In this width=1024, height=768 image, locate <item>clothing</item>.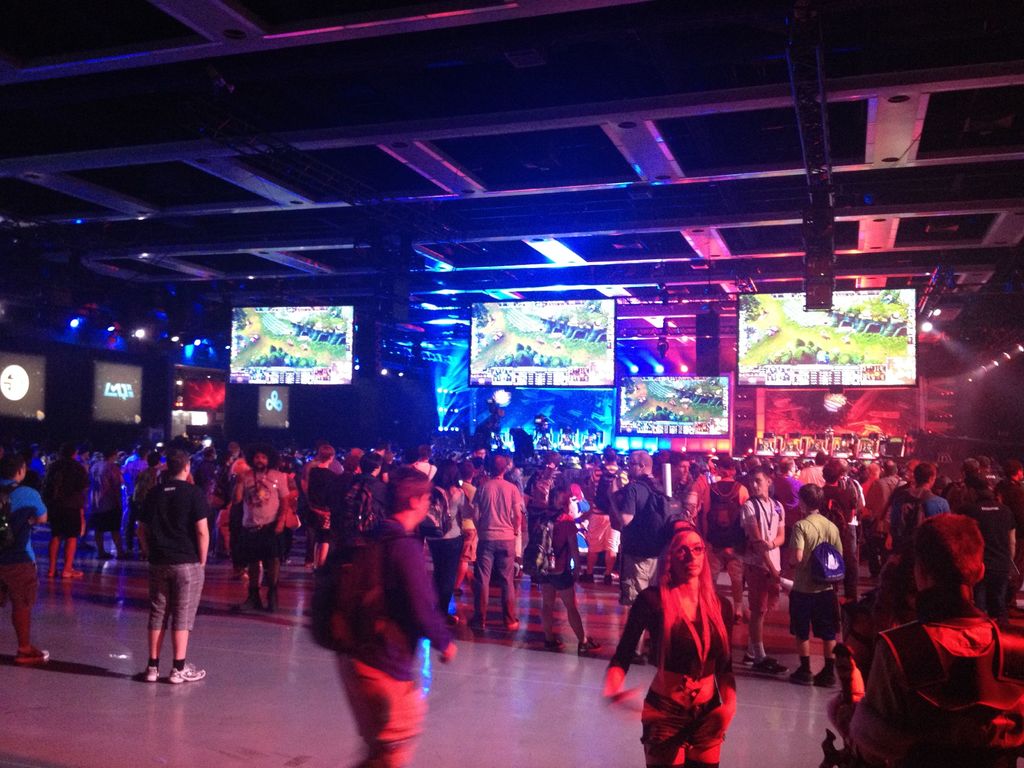
Bounding box: select_region(842, 474, 869, 601).
